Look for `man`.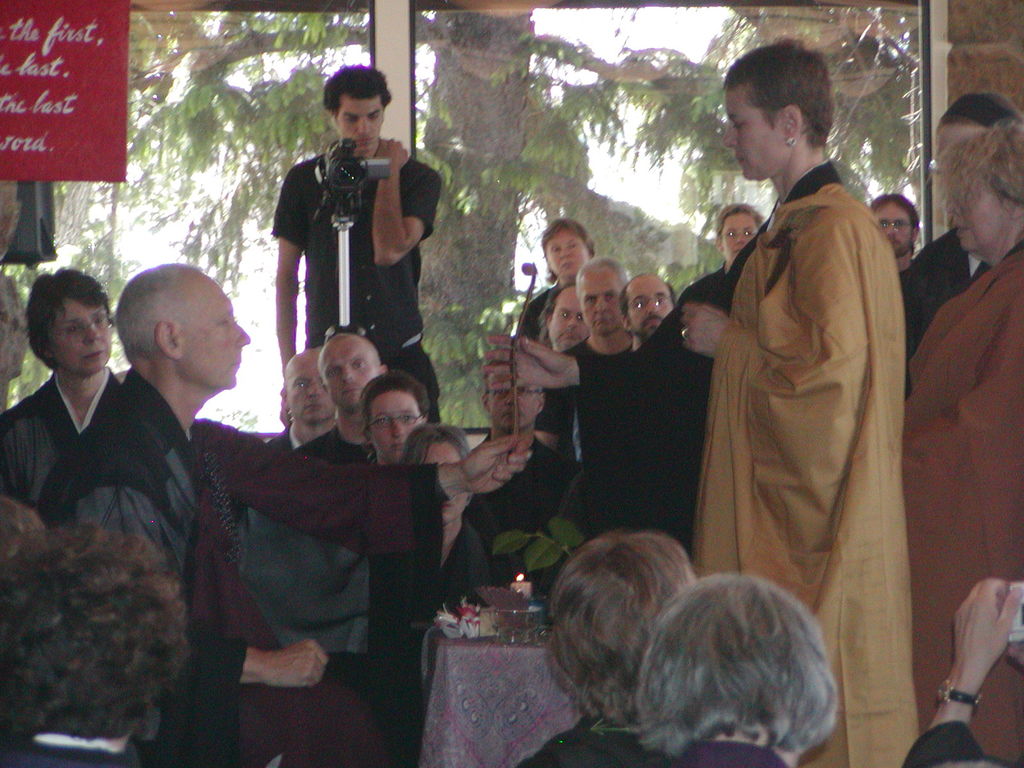
Found: 350,380,436,465.
